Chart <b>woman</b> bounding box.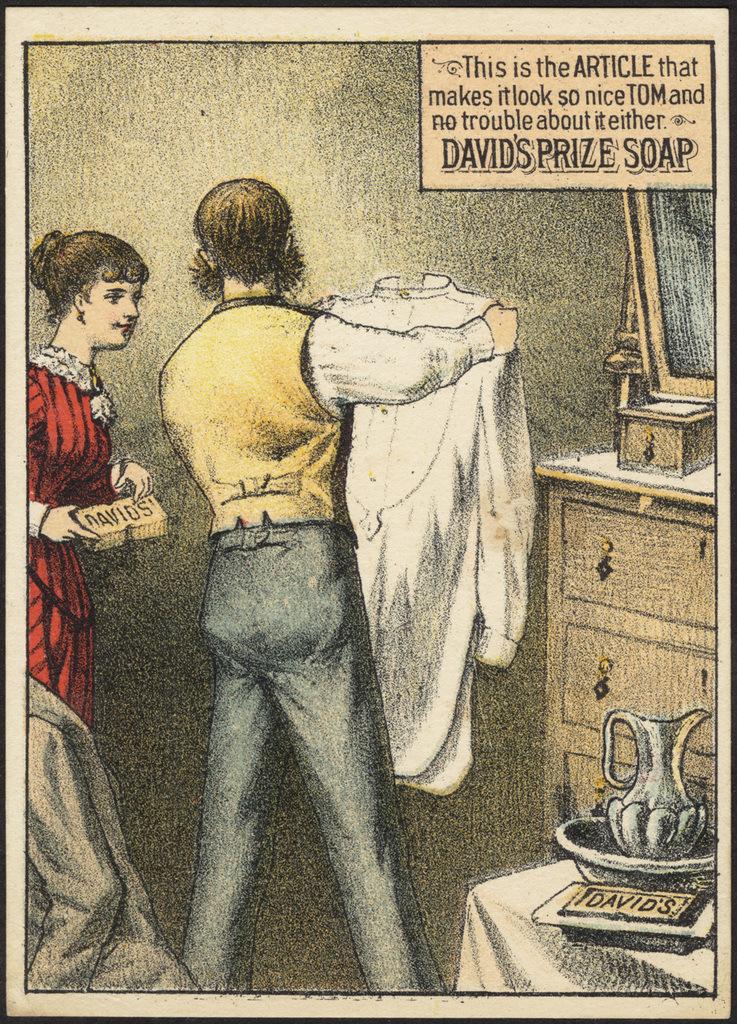
Charted: 18,231,203,994.
